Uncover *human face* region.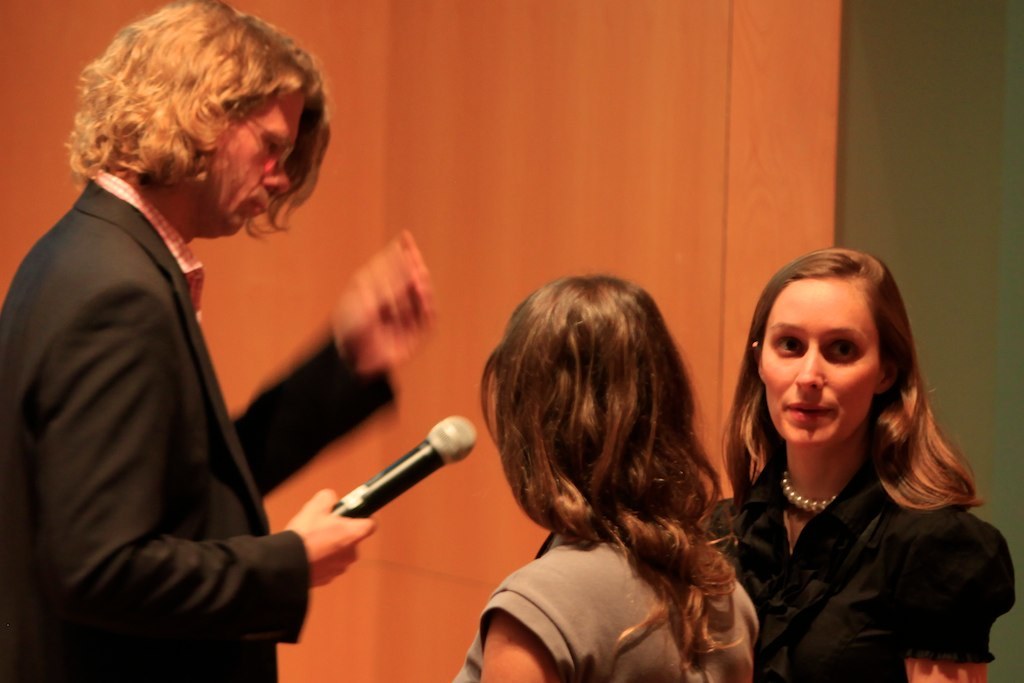
Uncovered: [201, 93, 310, 223].
